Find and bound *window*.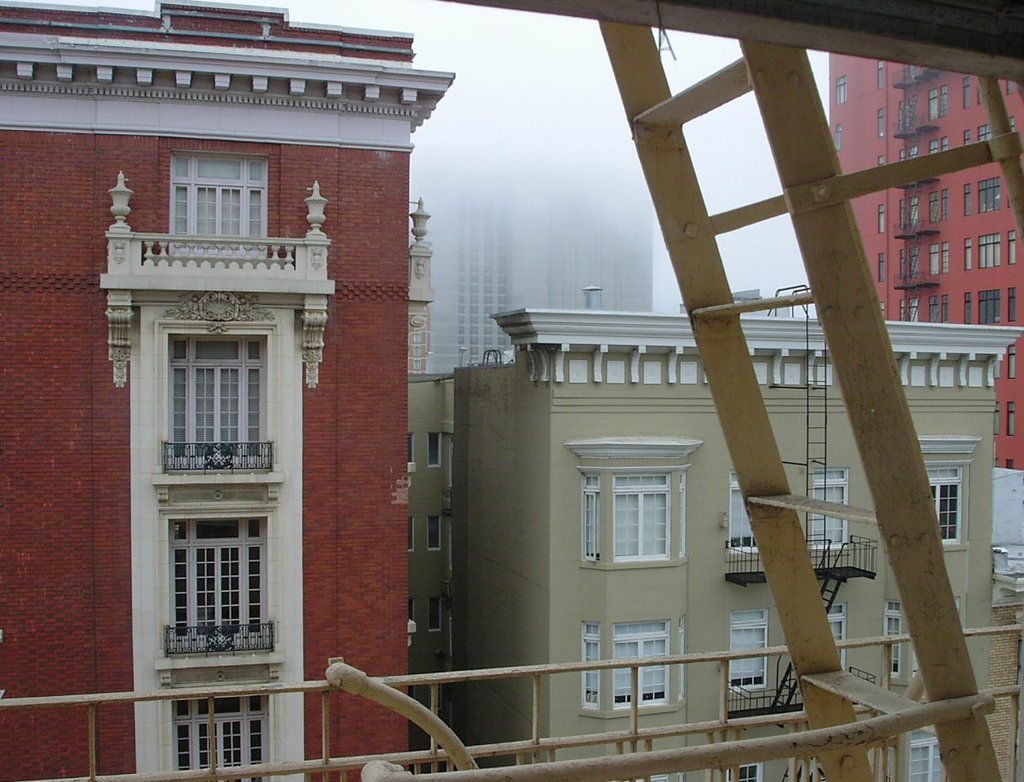
Bound: crop(728, 763, 766, 781).
